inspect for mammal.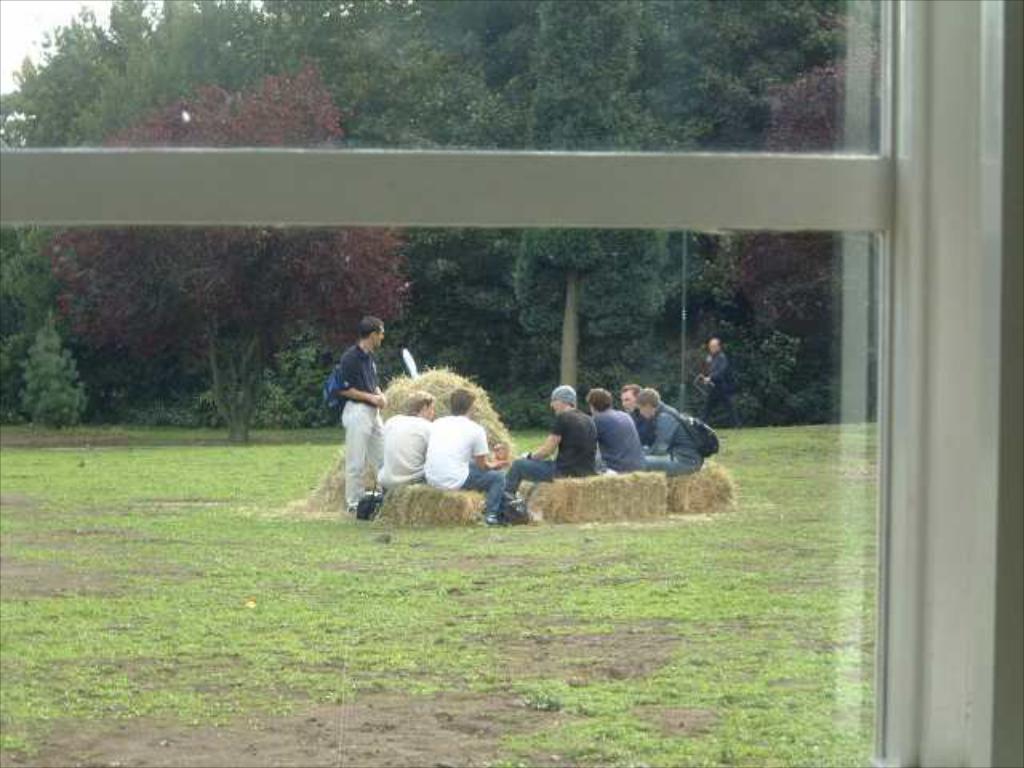
Inspection: pyautogui.locateOnScreen(694, 334, 746, 430).
